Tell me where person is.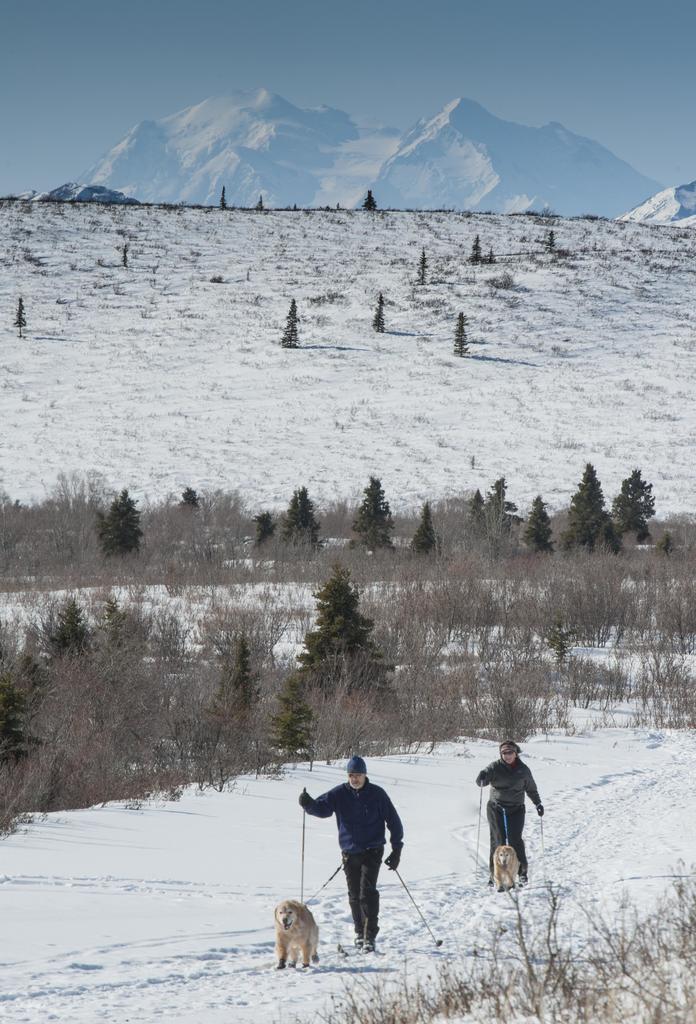
person is at [477, 740, 549, 882].
